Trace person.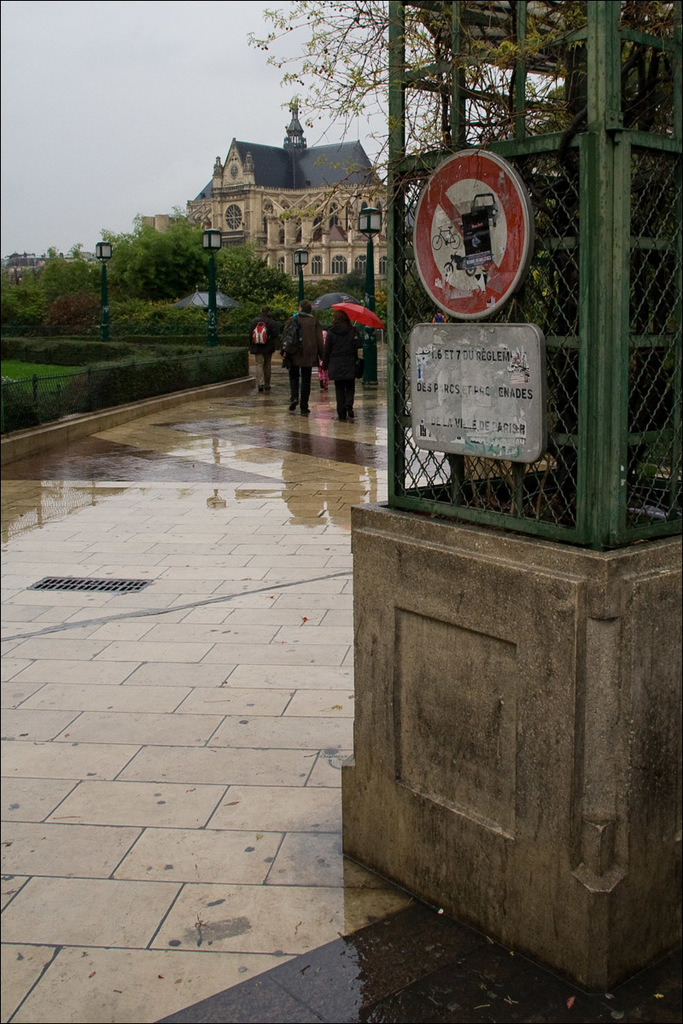
Traced to box=[277, 294, 327, 416].
